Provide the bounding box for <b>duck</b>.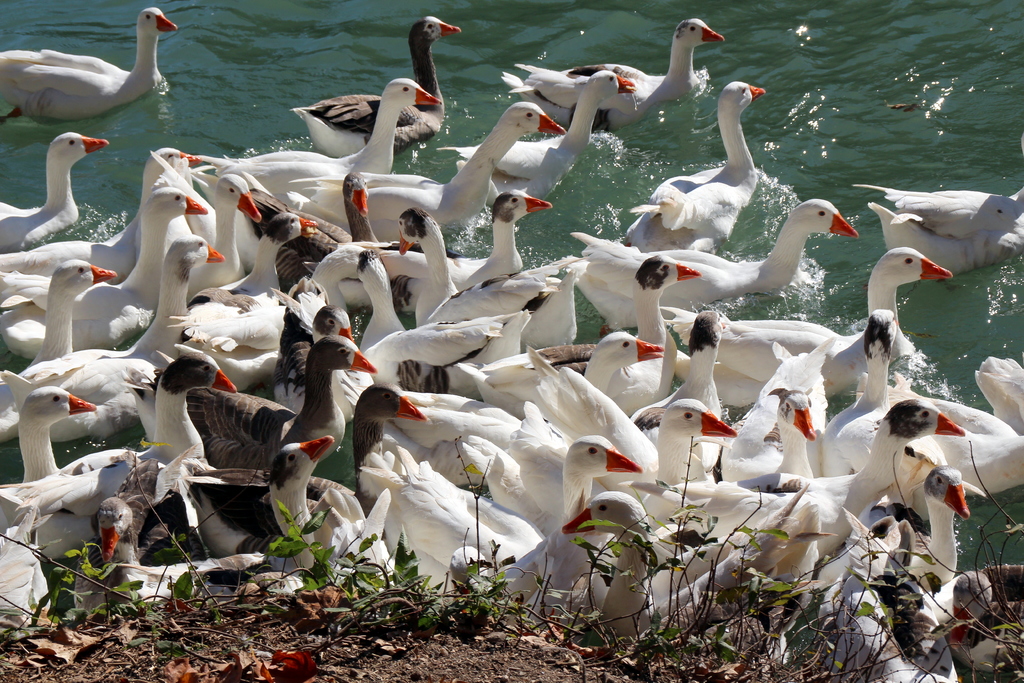
bbox(521, 19, 719, 110).
